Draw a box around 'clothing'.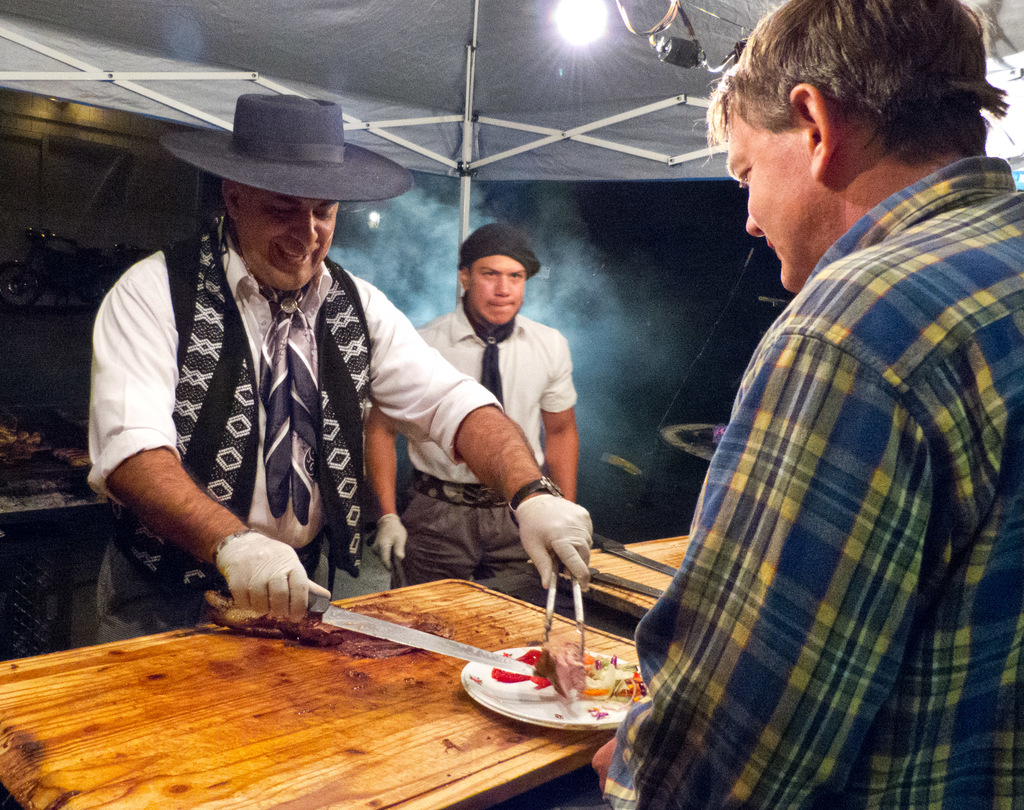
region(376, 284, 582, 607).
